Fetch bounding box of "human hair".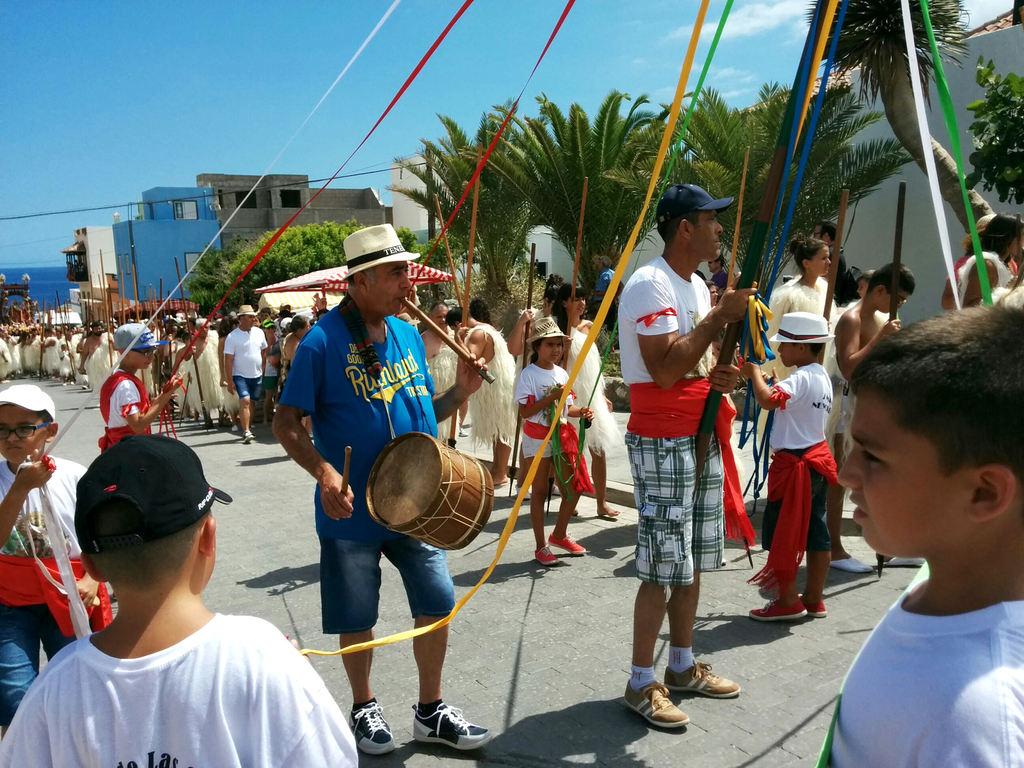
Bbox: region(867, 262, 916, 294).
